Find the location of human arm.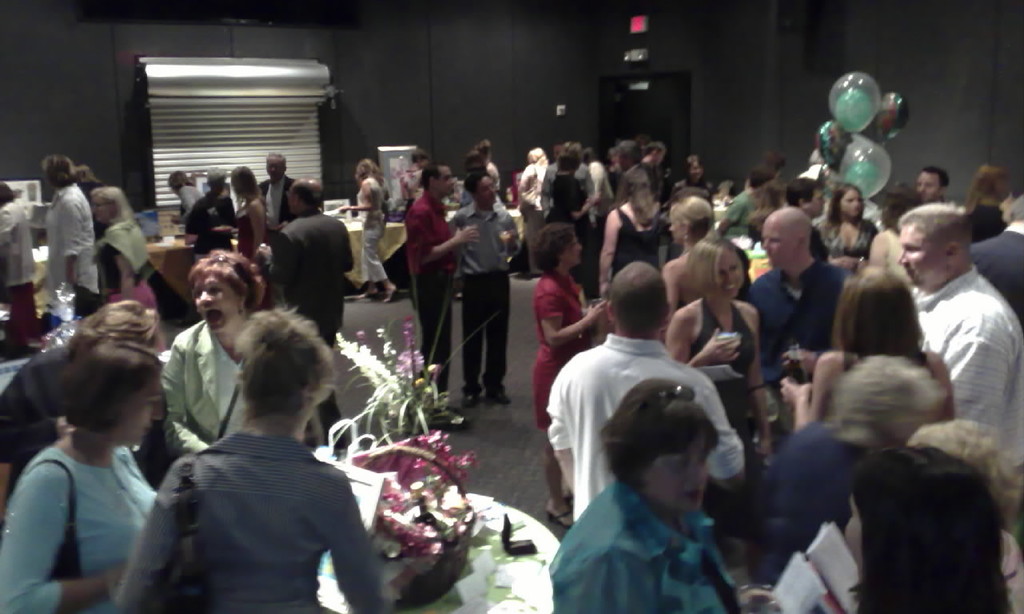
Location: box(501, 207, 524, 256).
